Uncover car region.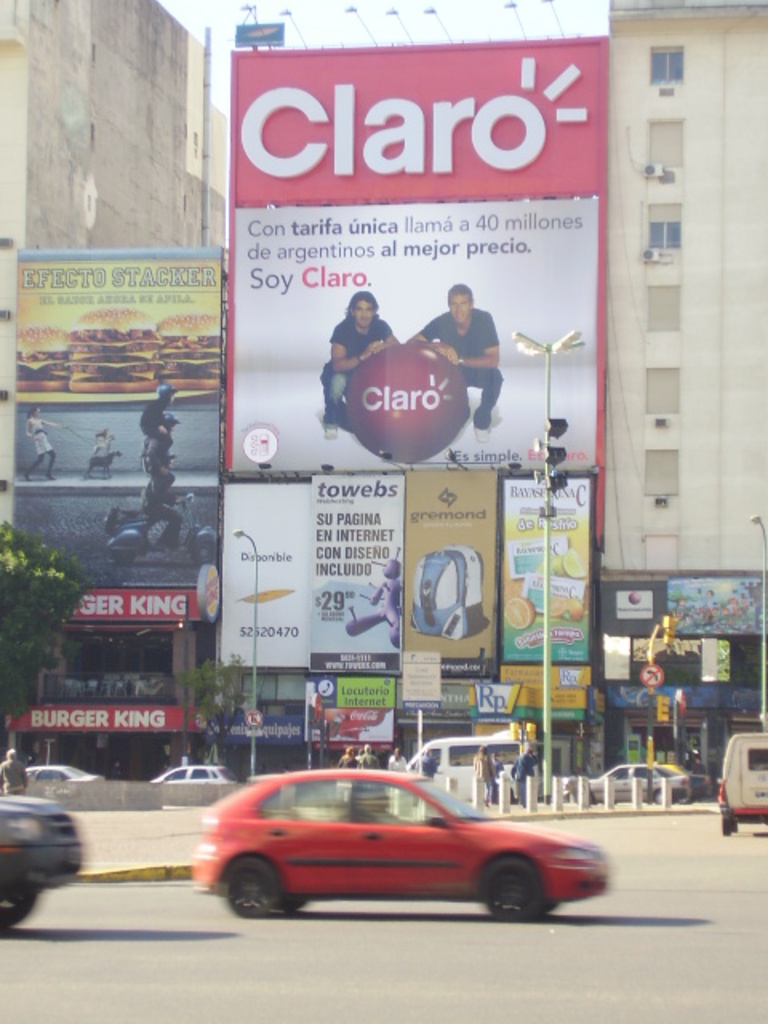
Uncovered: pyautogui.locateOnScreen(579, 762, 674, 803).
